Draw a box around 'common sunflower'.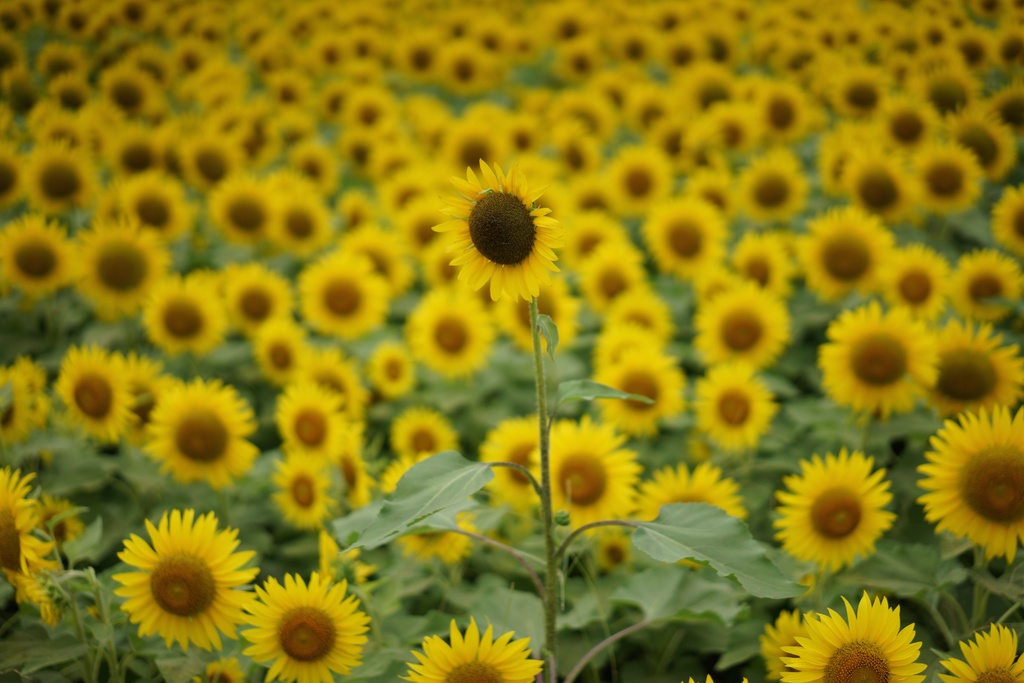
(x1=0, y1=217, x2=81, y2=289).
